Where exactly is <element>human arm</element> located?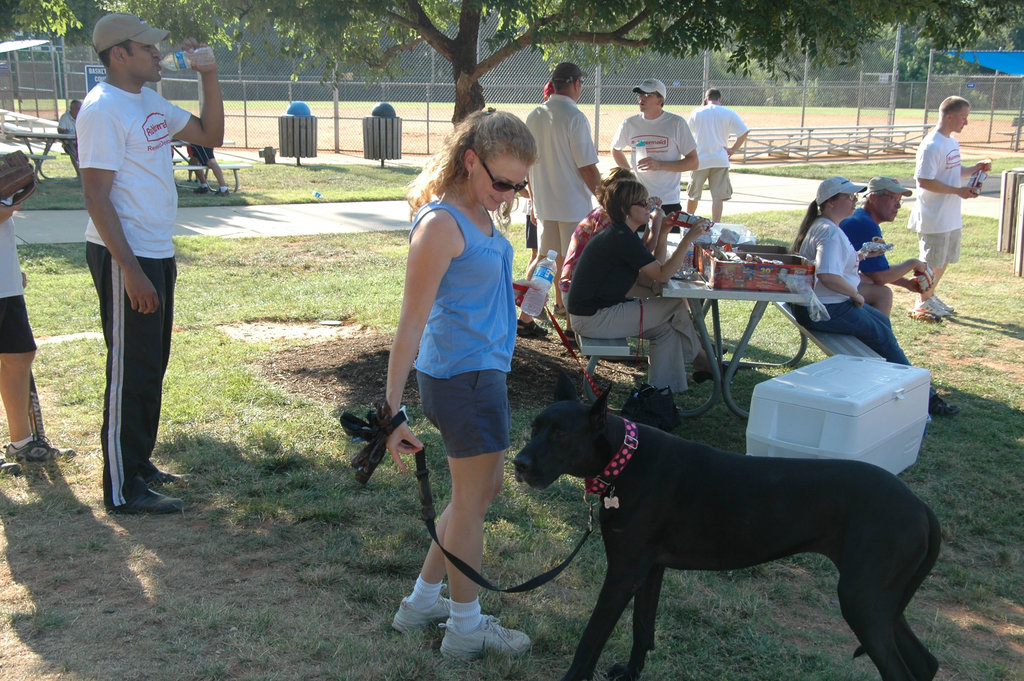
Its bounding box is crop(895, 277, 932, 290).
